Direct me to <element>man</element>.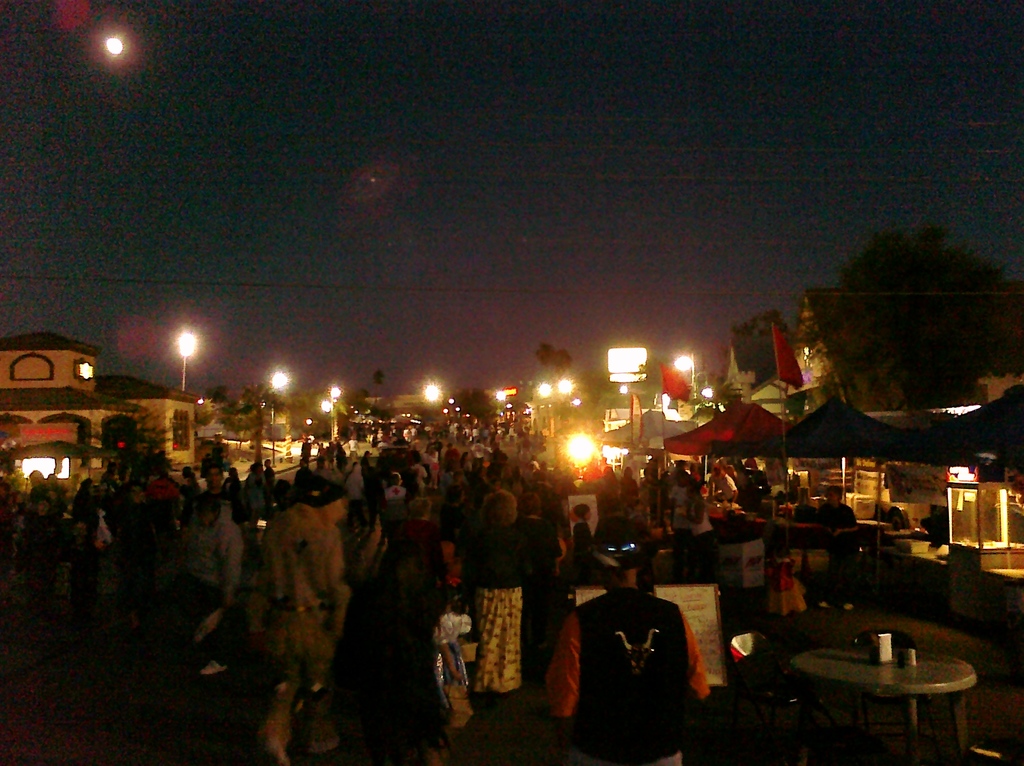
Direction: (260, 482, 354, 762).
